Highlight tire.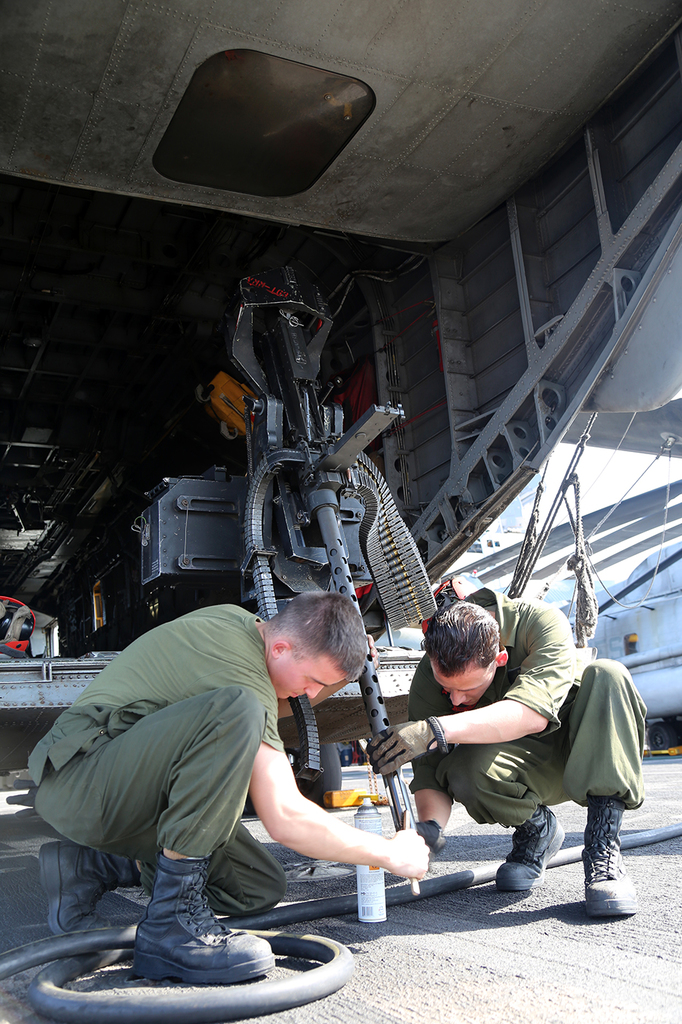
Highlighted region: 670/718/681/739.
